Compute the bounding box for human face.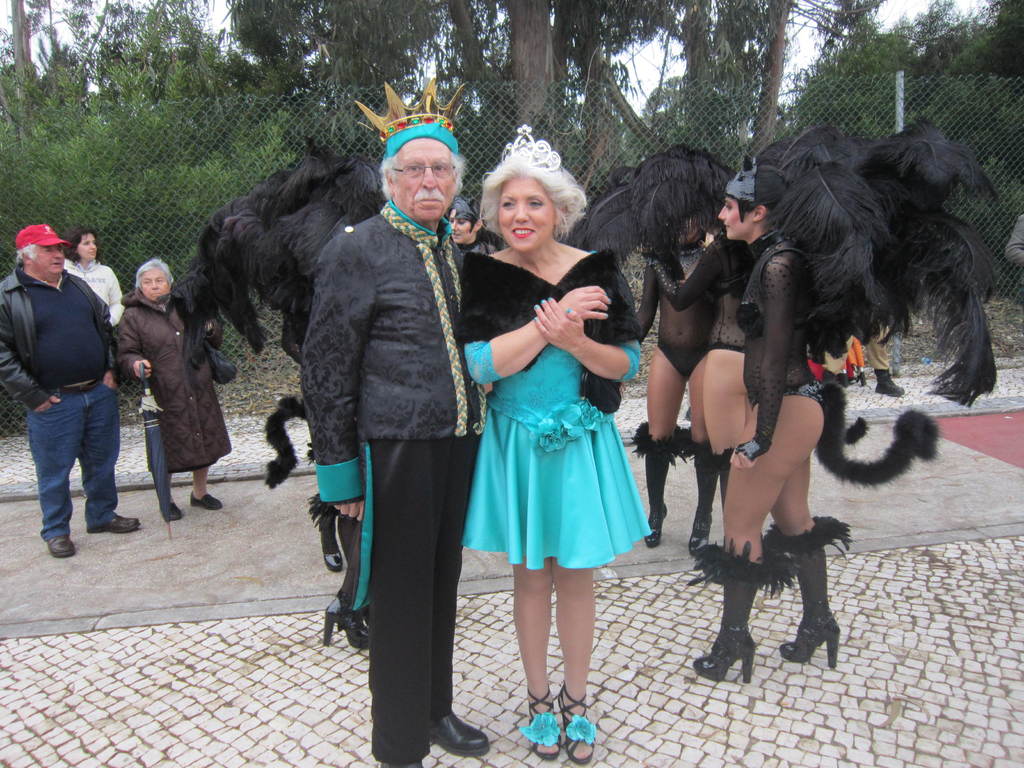
crop(723, 200, 747, 242).
